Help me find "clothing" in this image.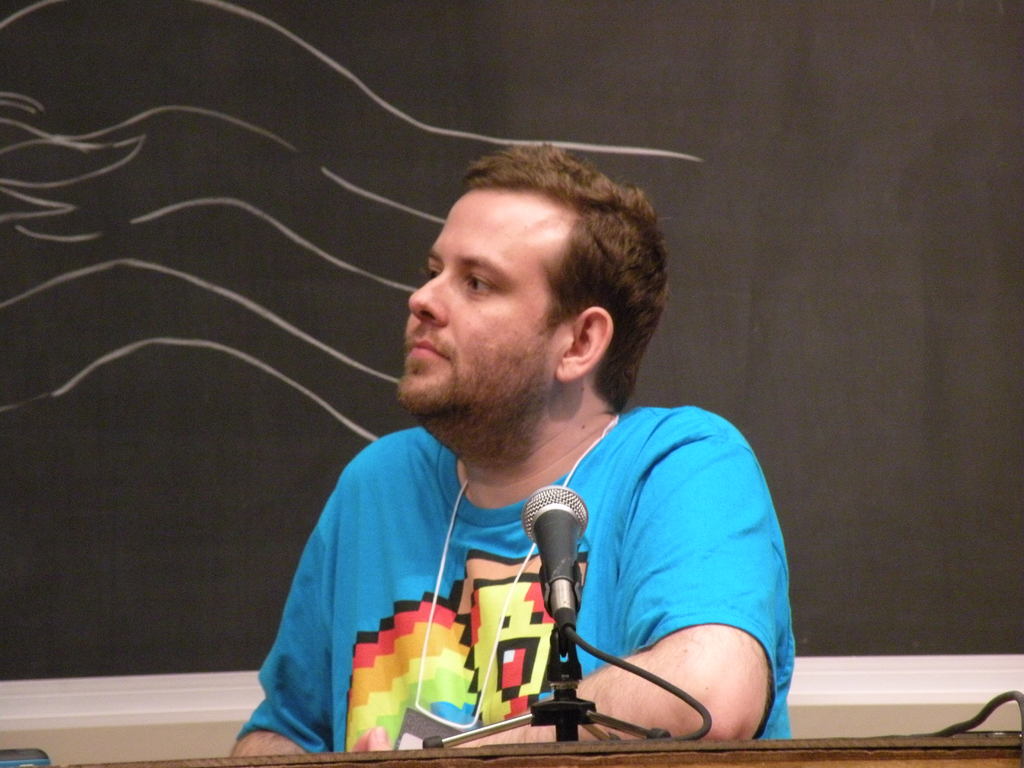
Found it: region(248, 365, 773, 761).
